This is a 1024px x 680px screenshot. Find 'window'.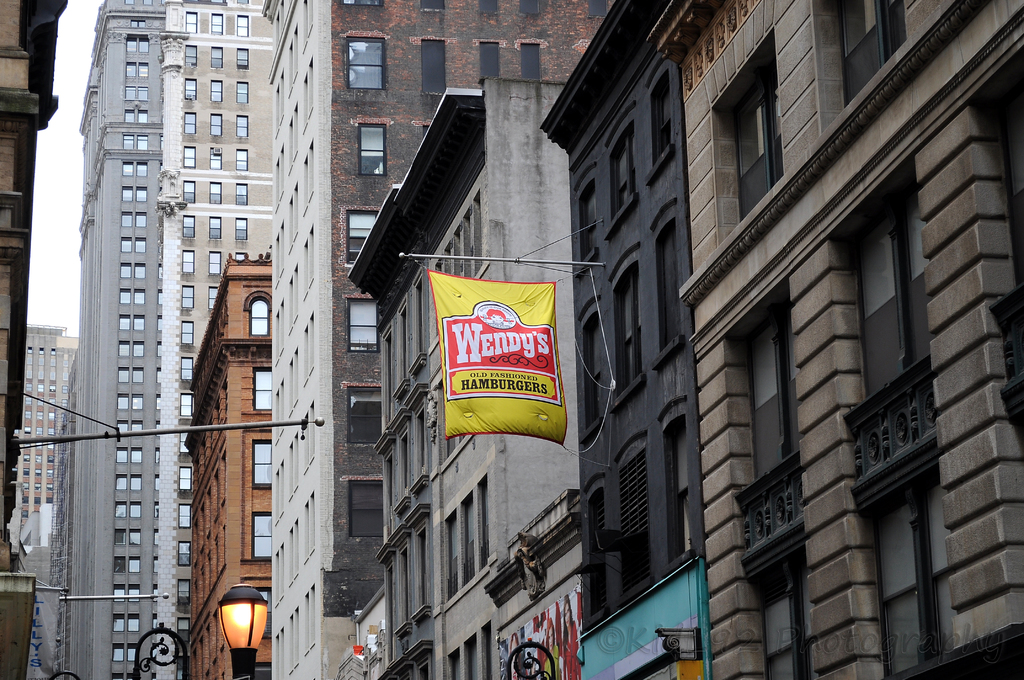
Bounding box: select_region(178, 540, 191, 568).
